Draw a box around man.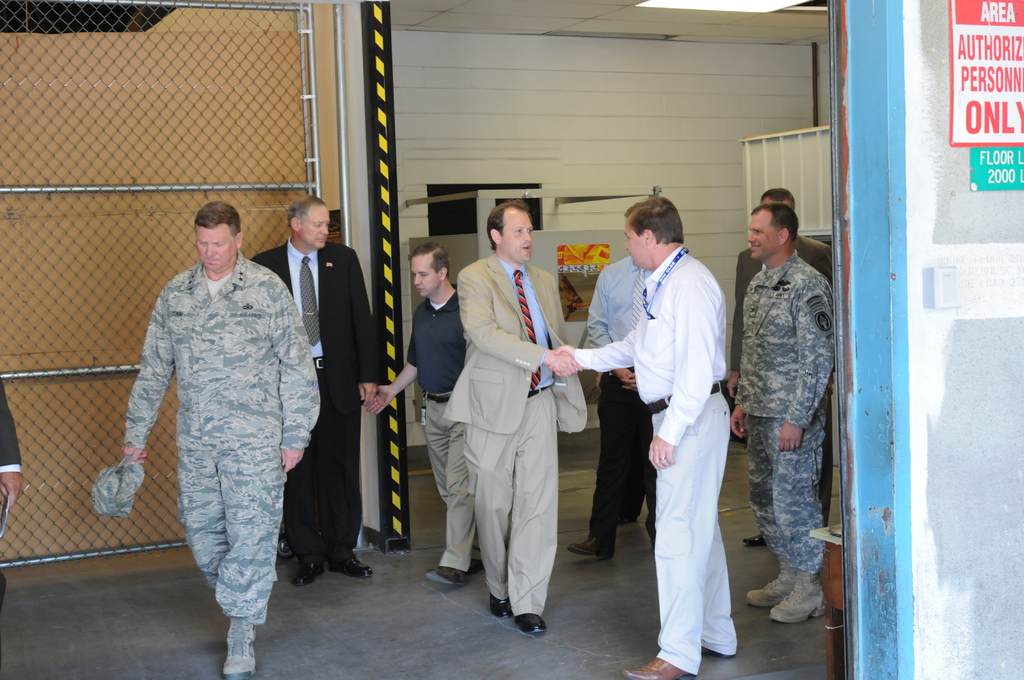
box(721, 204, 833, 619).
